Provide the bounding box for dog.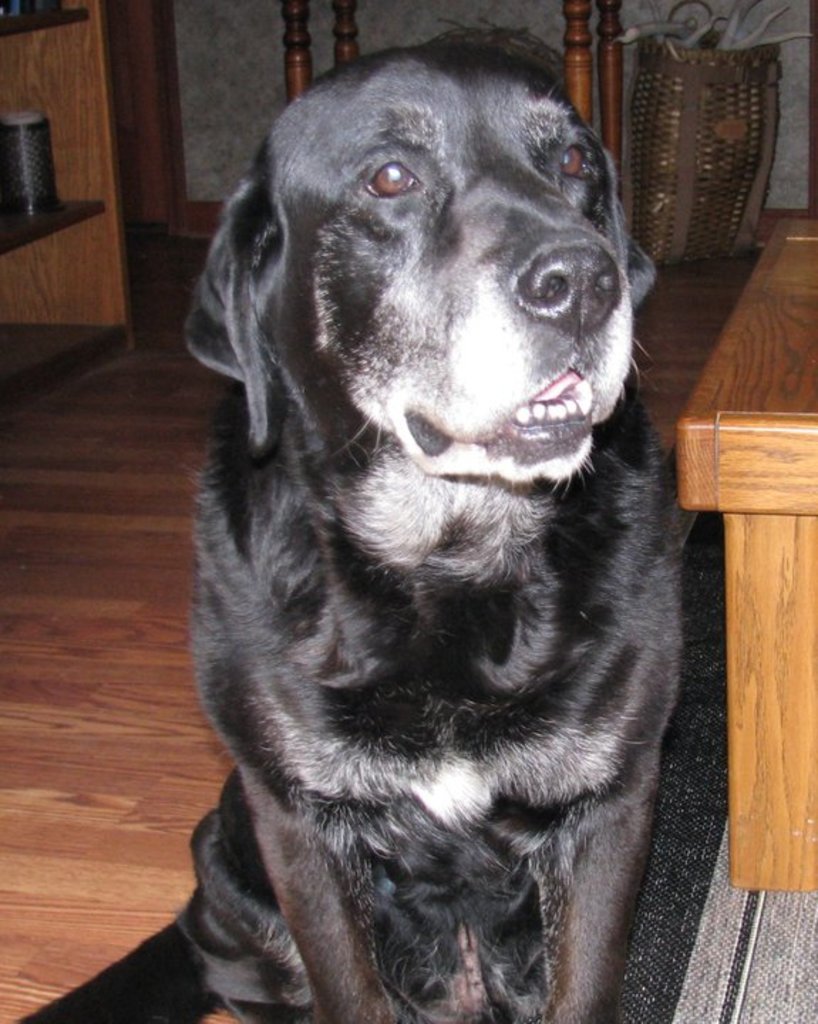
bbox=[9, 36, 686, 1023].
